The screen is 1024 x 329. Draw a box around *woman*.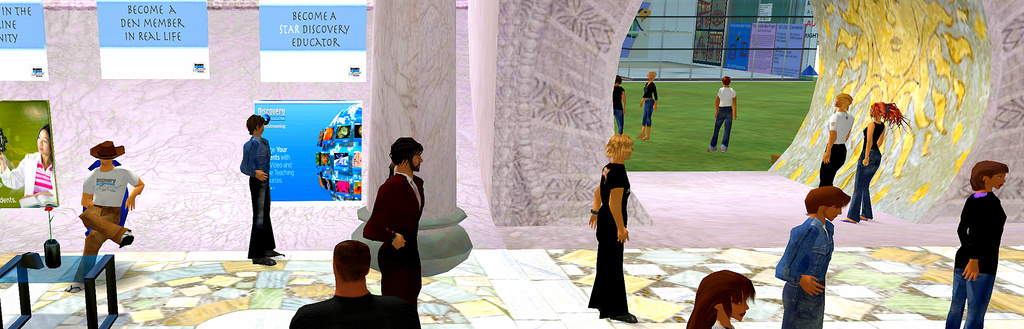
<bbox>685, 273, 753, 328</bbox>.
